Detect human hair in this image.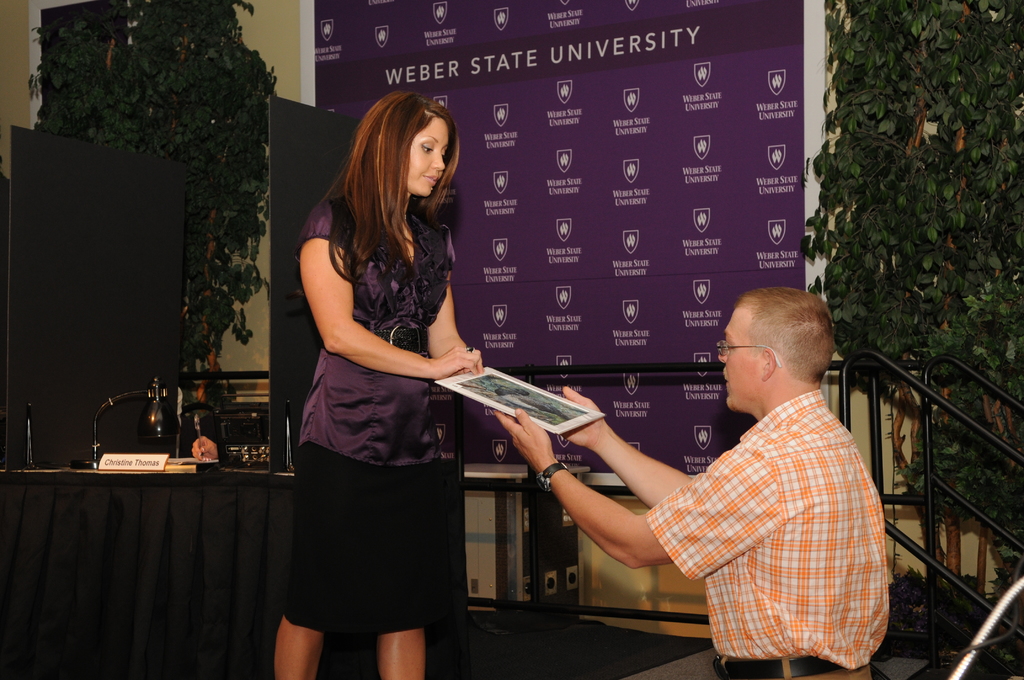
Detection: {"x1": 290, "y1": 87, "x2": 461, "y2": 321}.
